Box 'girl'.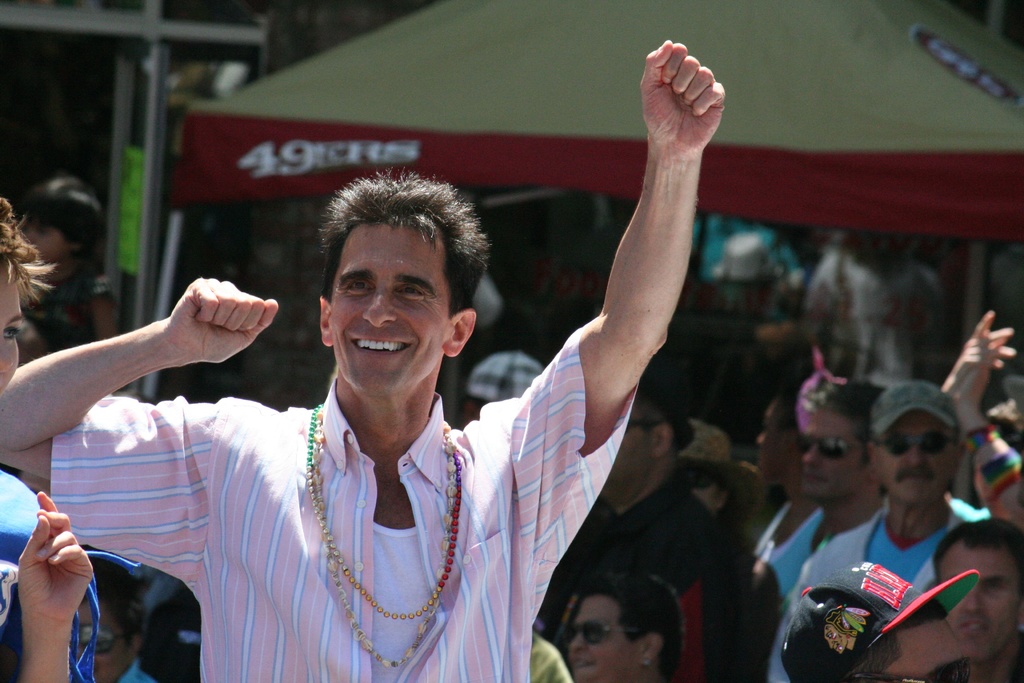
Rect(0, 191, 100, 682).
